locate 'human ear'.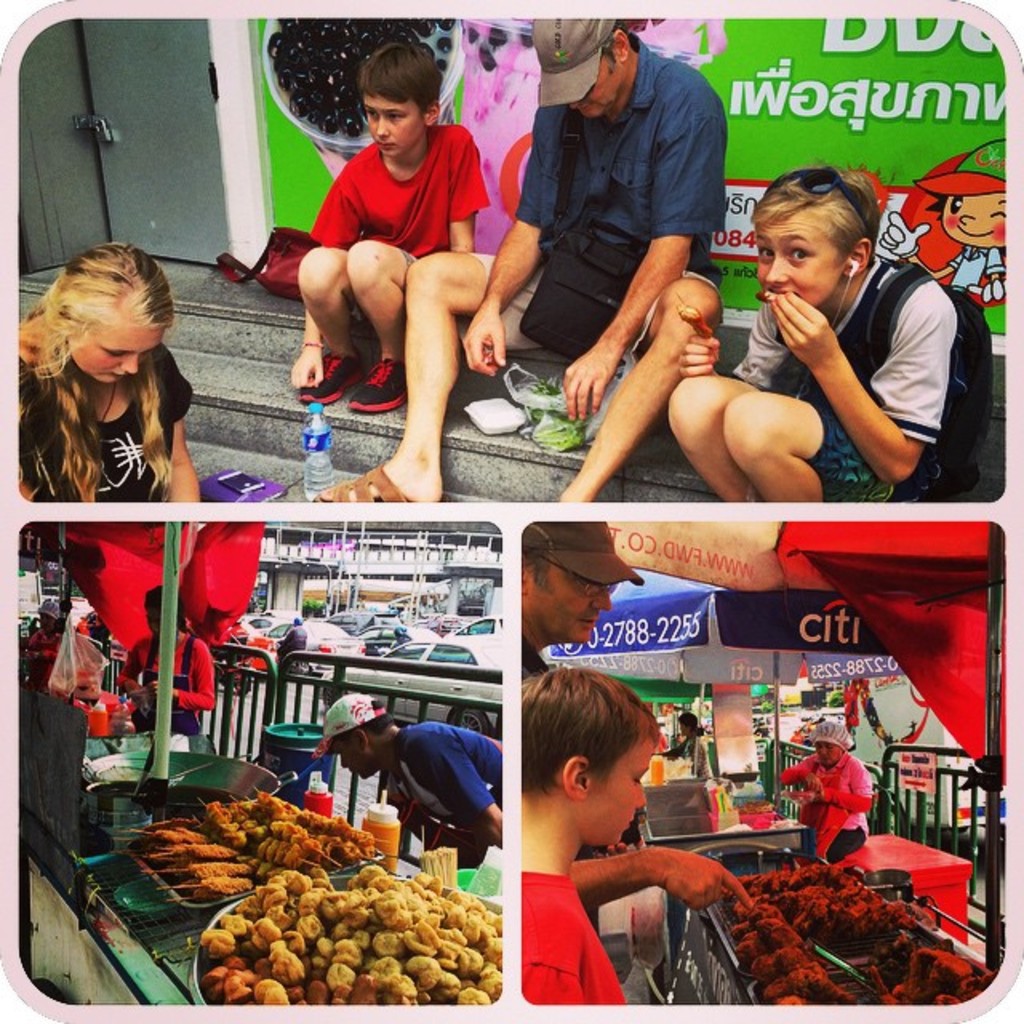
Bounding box: select_region(352, 726, 365, 762).
